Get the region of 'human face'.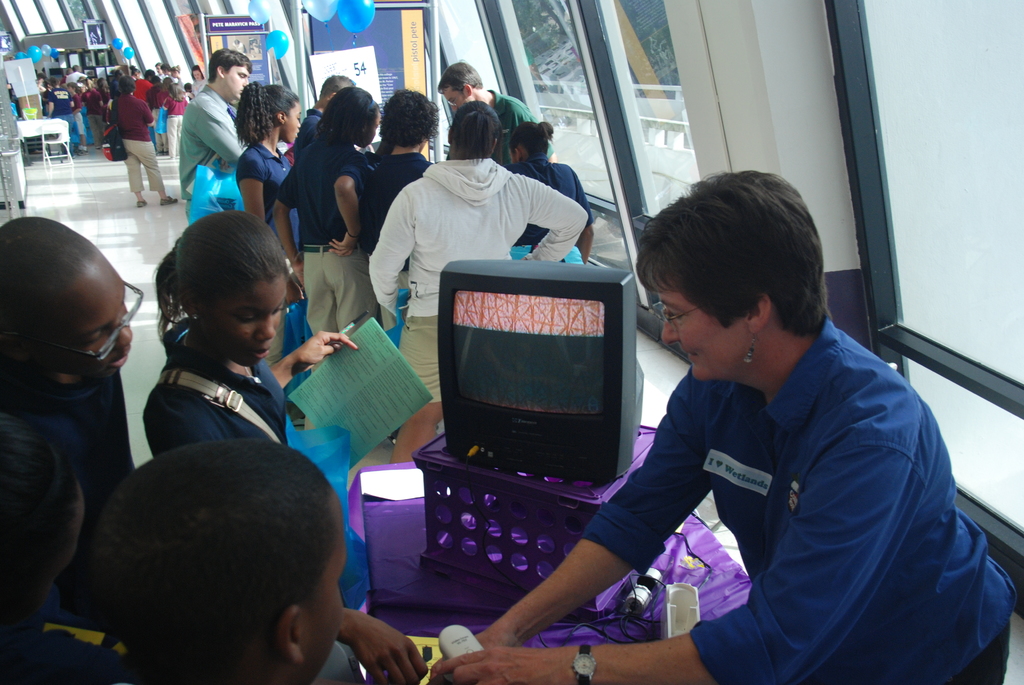
bbox=[442, 91, 470, 111].
